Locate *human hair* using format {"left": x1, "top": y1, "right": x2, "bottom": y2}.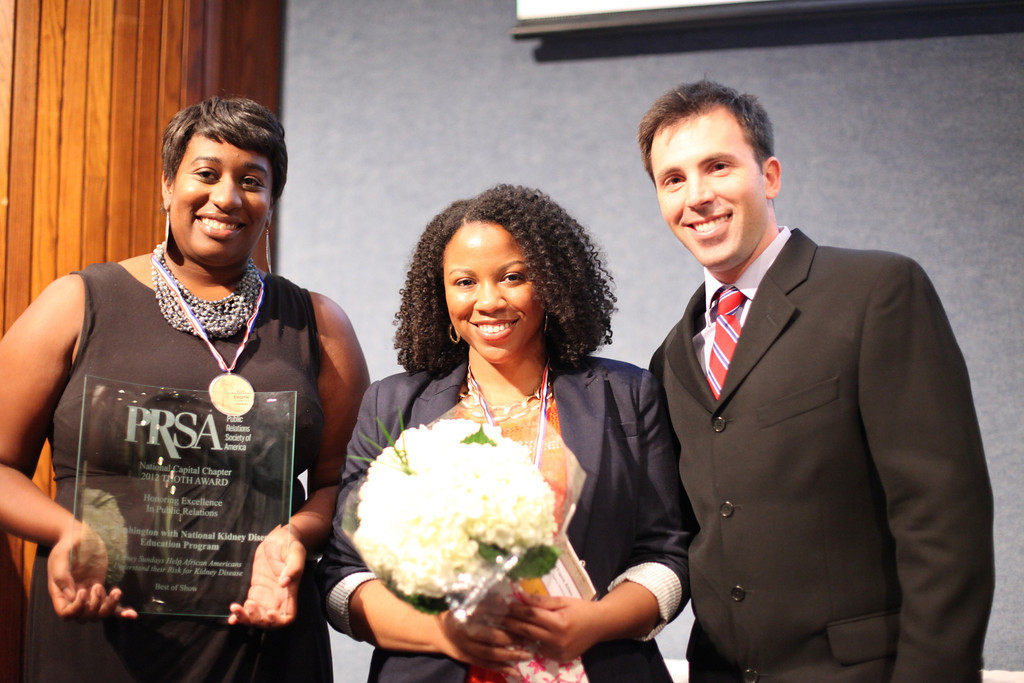
{"left": 393, "top": 169, "right": 632, "bottom": 416}.
